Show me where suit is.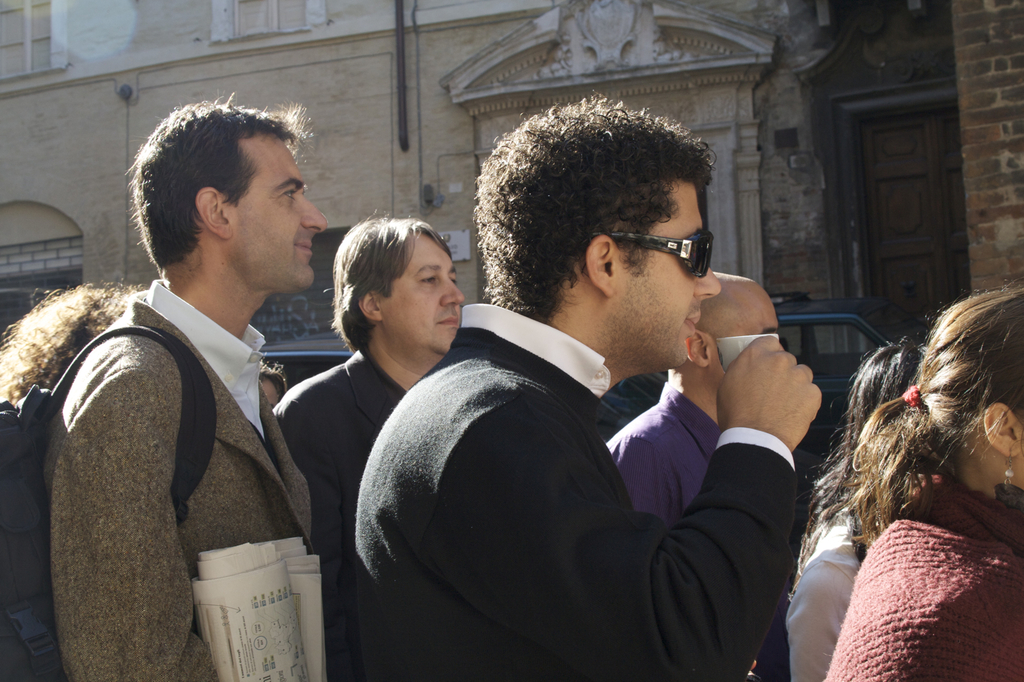
suit is at crop(43, 272, 314, 681).
